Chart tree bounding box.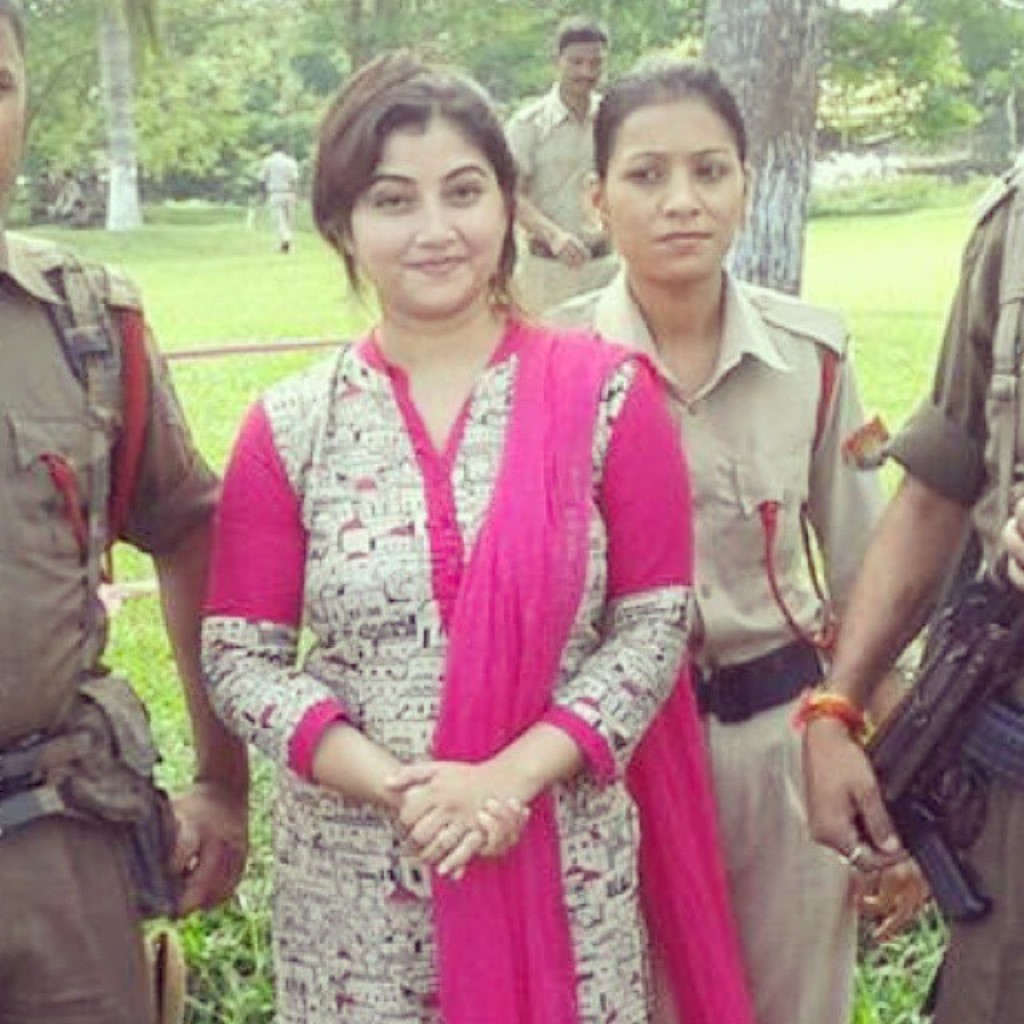
Charted: [0, 0, 160, 232].
